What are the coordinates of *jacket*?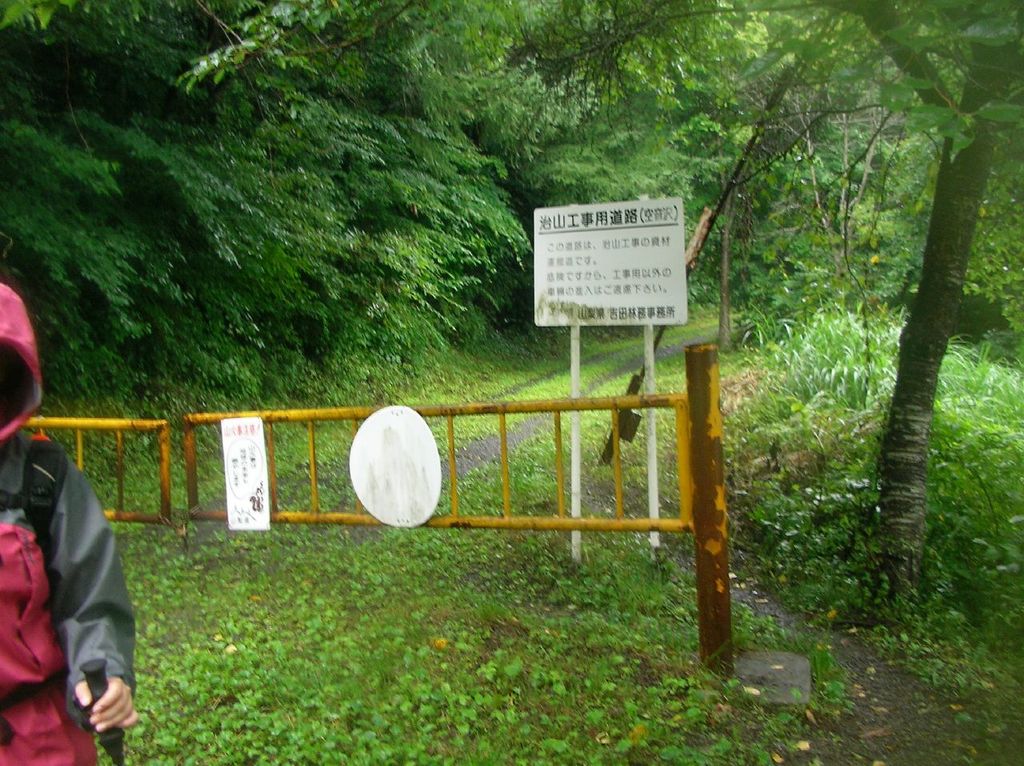
(x1=0, y1=285, x2=137, y2=765).
